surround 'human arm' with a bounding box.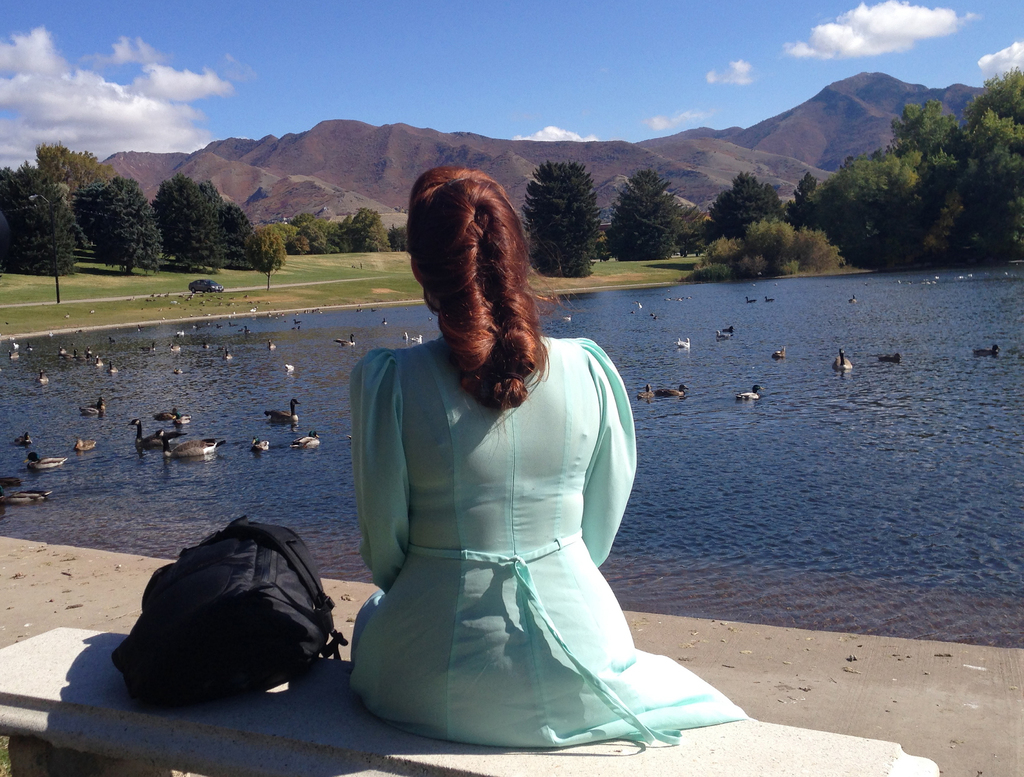
<bbox>361, 367, 408, 593</bbox>.
